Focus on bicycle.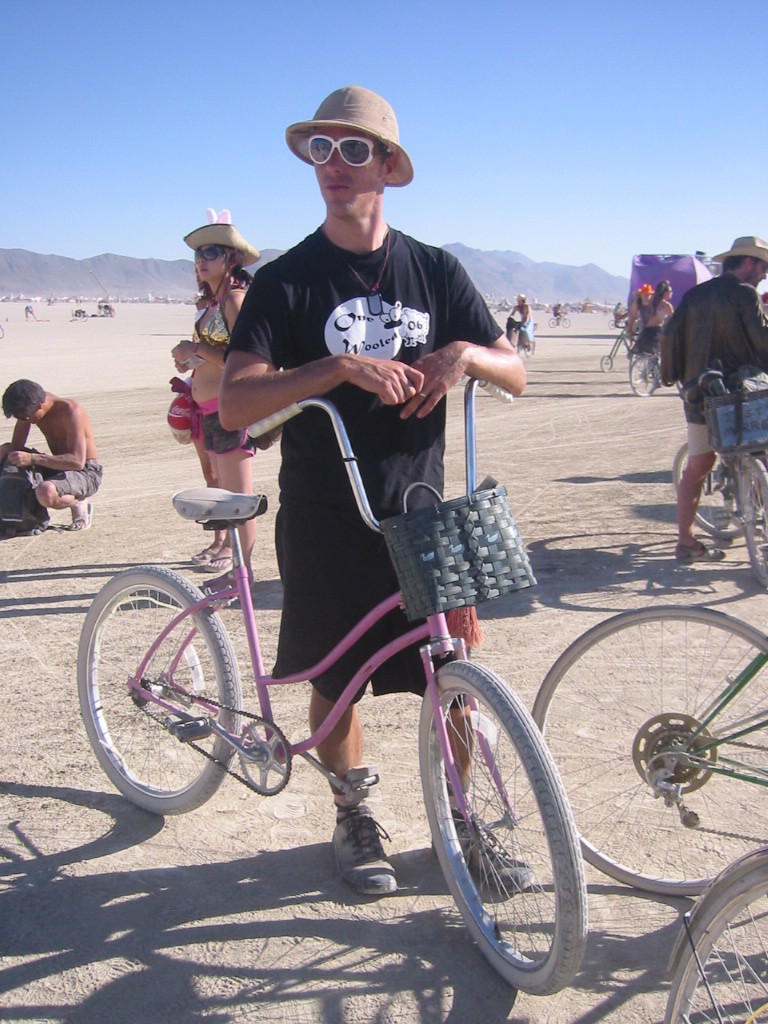
Focused at <box>628,345,680,396</box>.
